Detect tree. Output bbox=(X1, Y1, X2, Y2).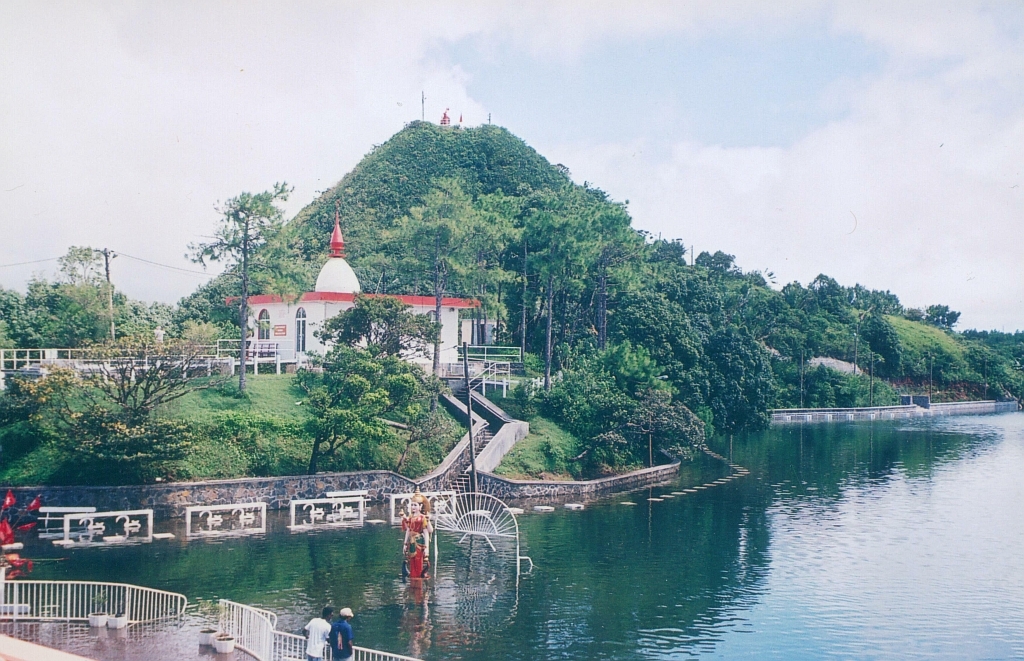
bbox=(798, 275, 859, 301).
